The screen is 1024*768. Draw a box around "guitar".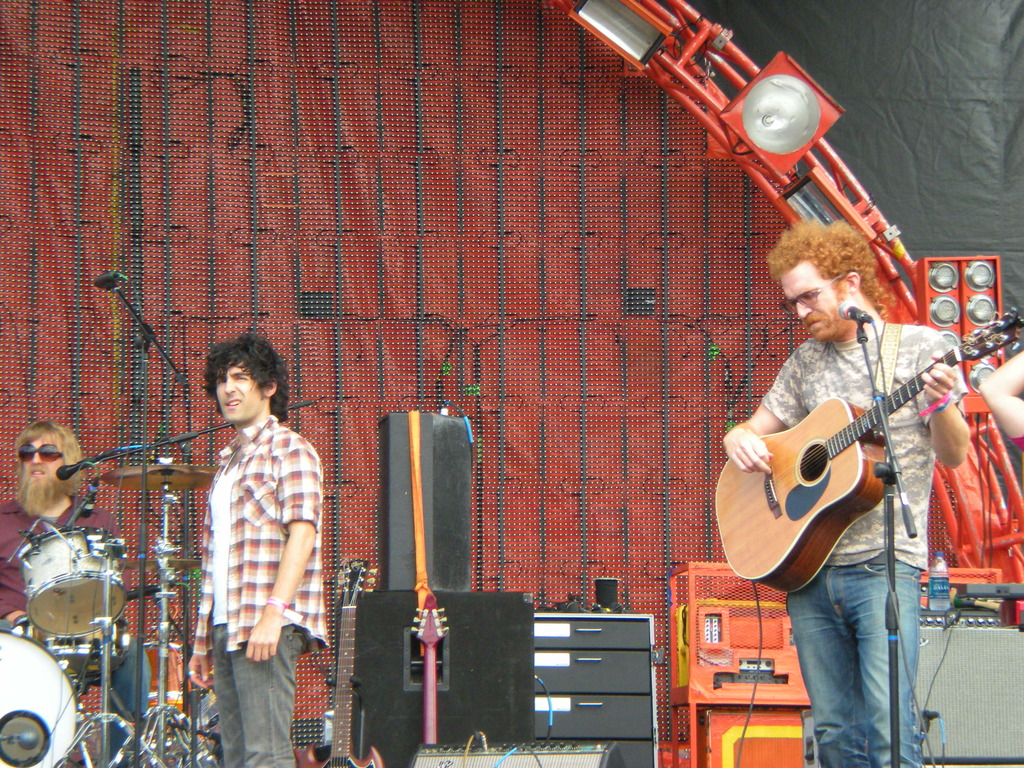
x1=408, y1=588, x2=452, y2=744.
